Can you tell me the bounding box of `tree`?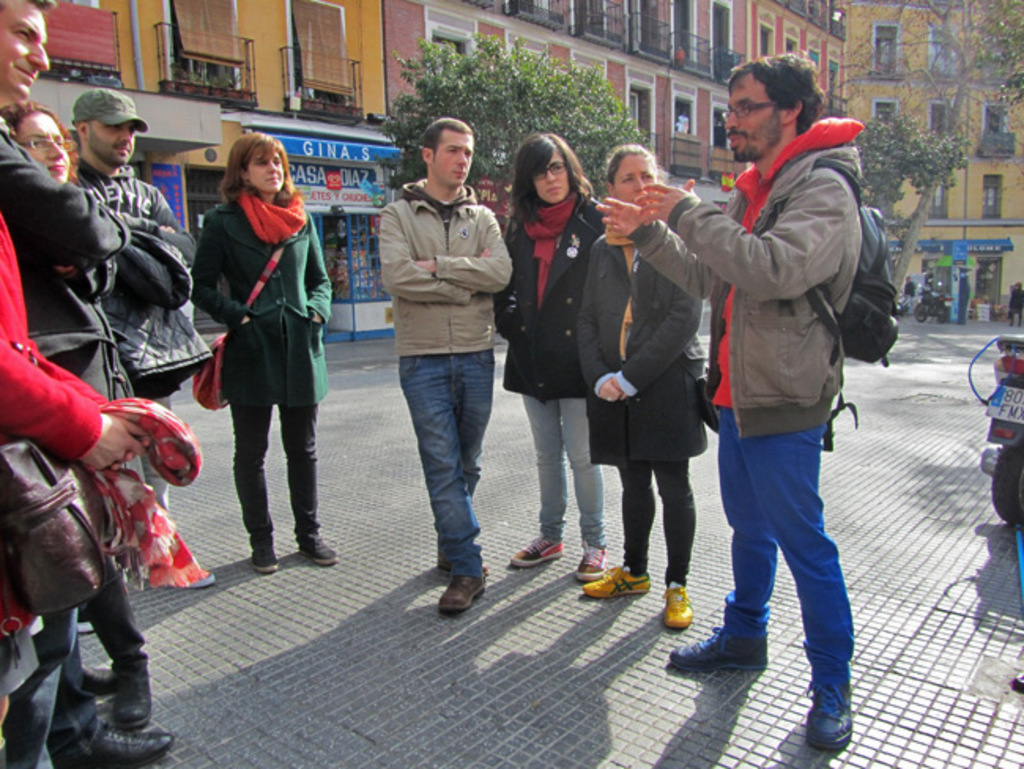
(381, 43, 643, 169).
